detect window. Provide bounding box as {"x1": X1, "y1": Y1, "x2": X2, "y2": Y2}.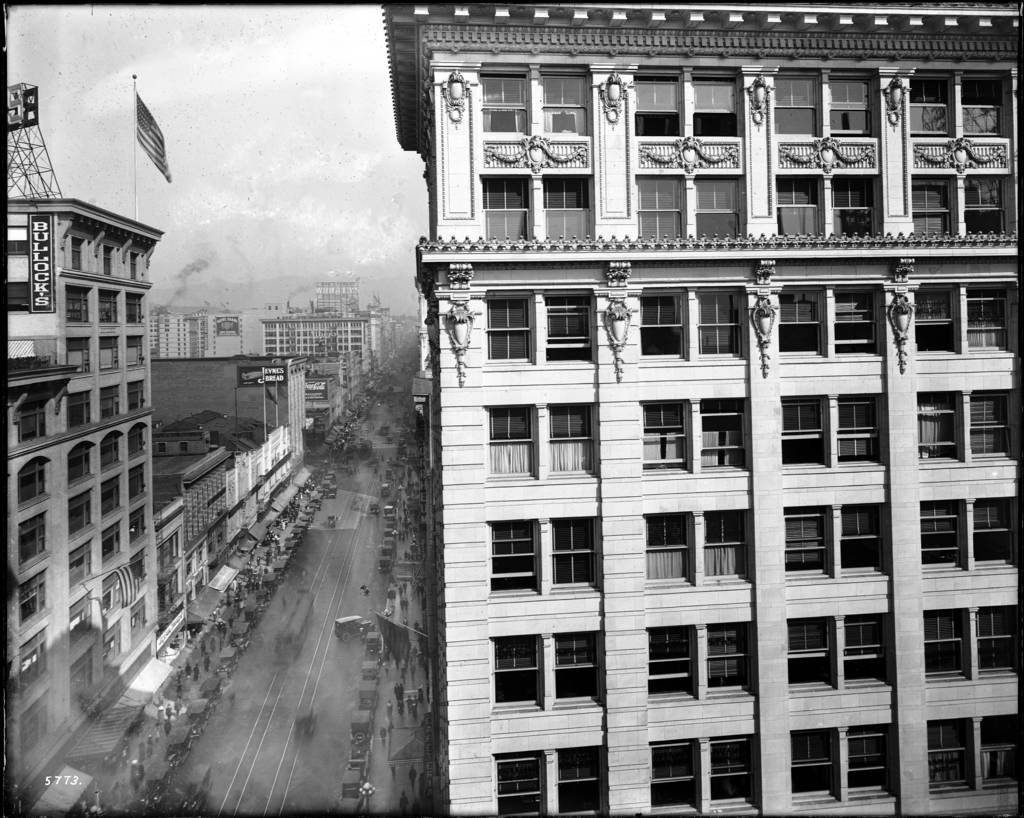
{"x1": 100, "y1": 474, "x2": 118, "y2": 516}.
